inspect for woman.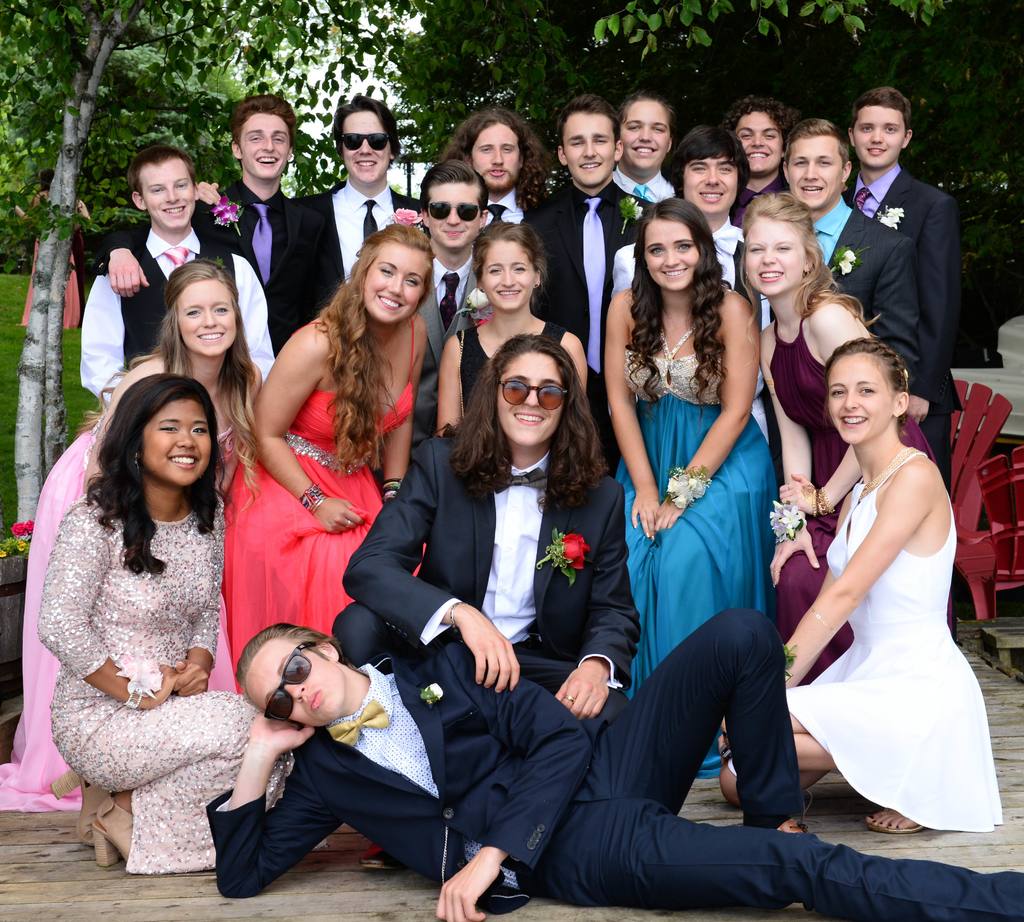
Inspection: 0 252 262 818.
